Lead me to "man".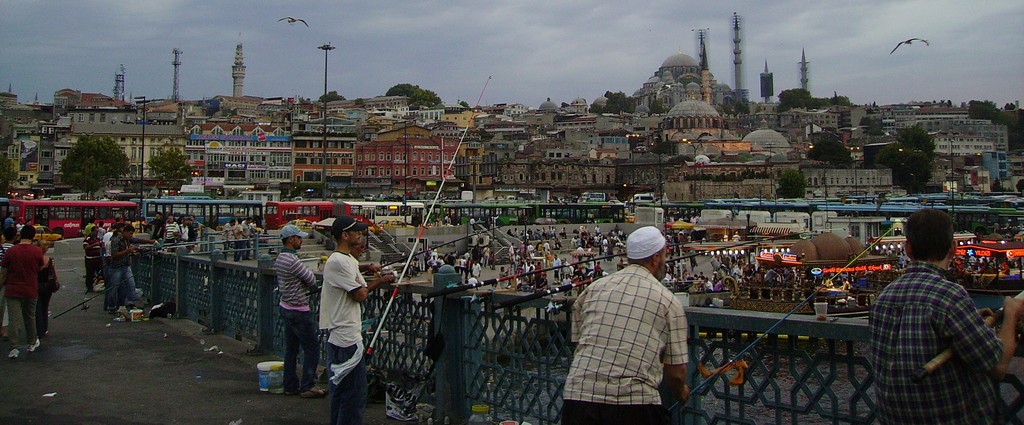
Lead to detection(83, 224, 105, 293).
